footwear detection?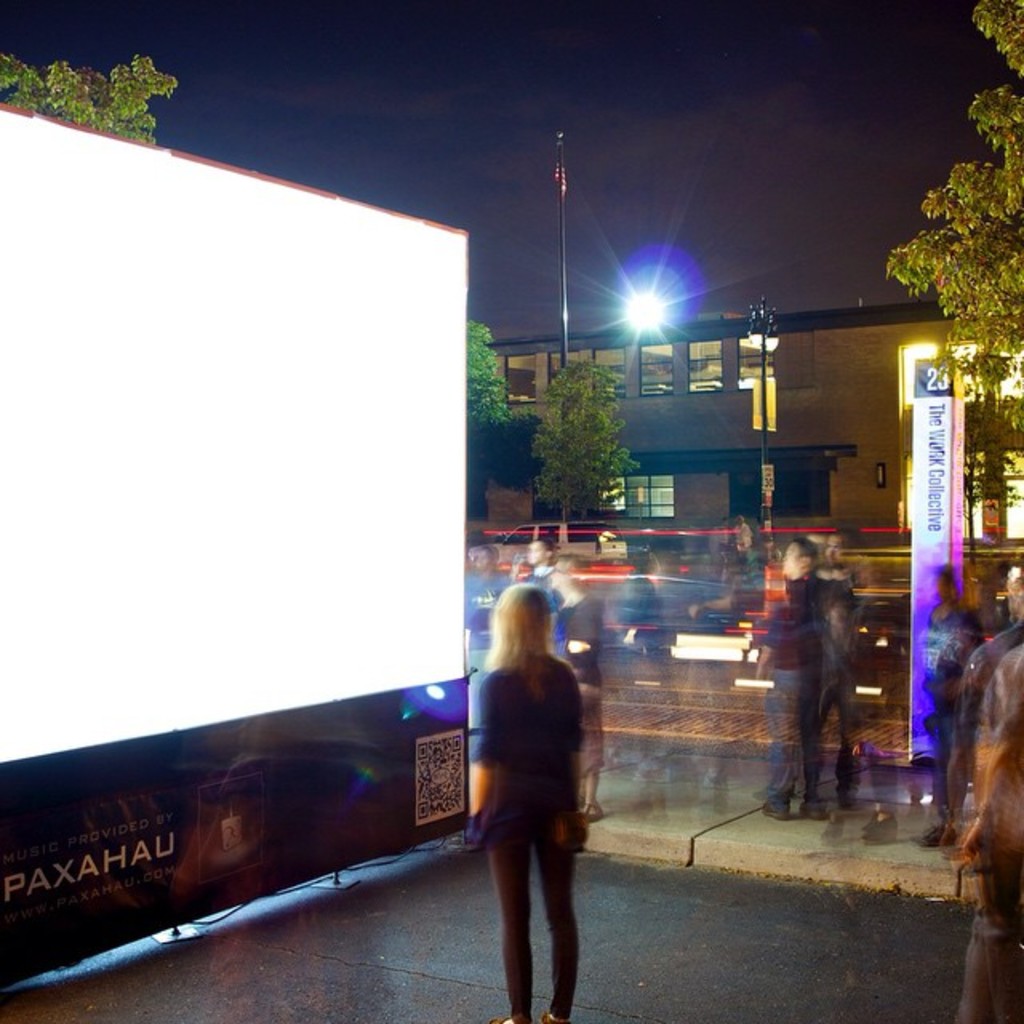
536:1011:565:1022
